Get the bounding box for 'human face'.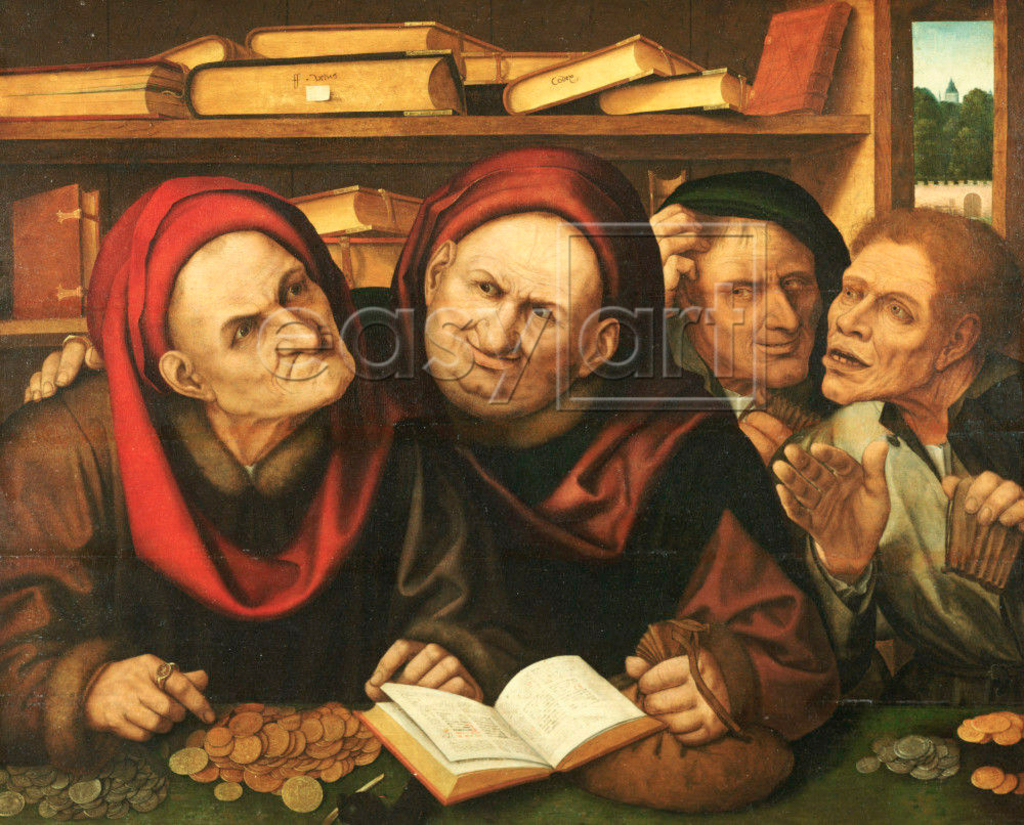
select_region(818, 233, 946, 408).
